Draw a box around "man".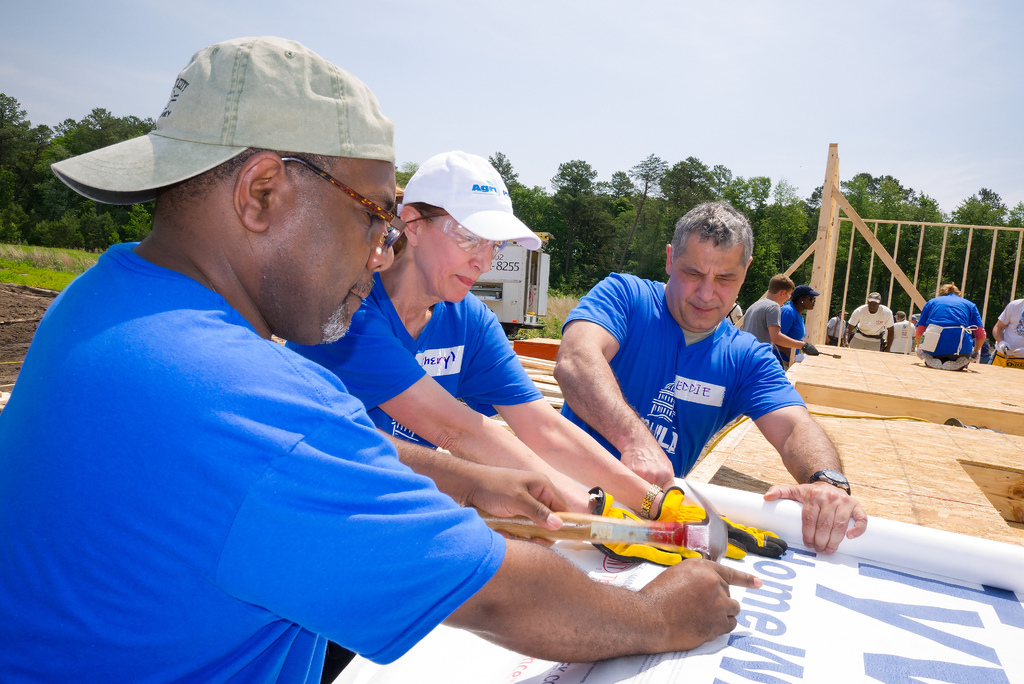
847:289:895:351.
